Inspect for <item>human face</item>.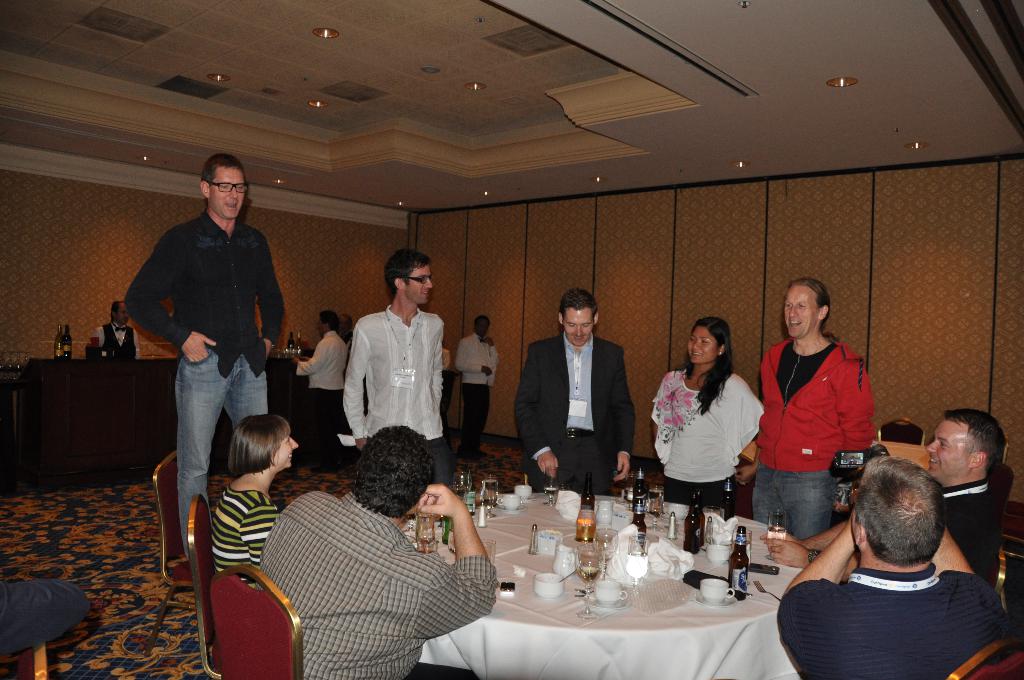
Inspection: detection(407, 261, 431, 306).
